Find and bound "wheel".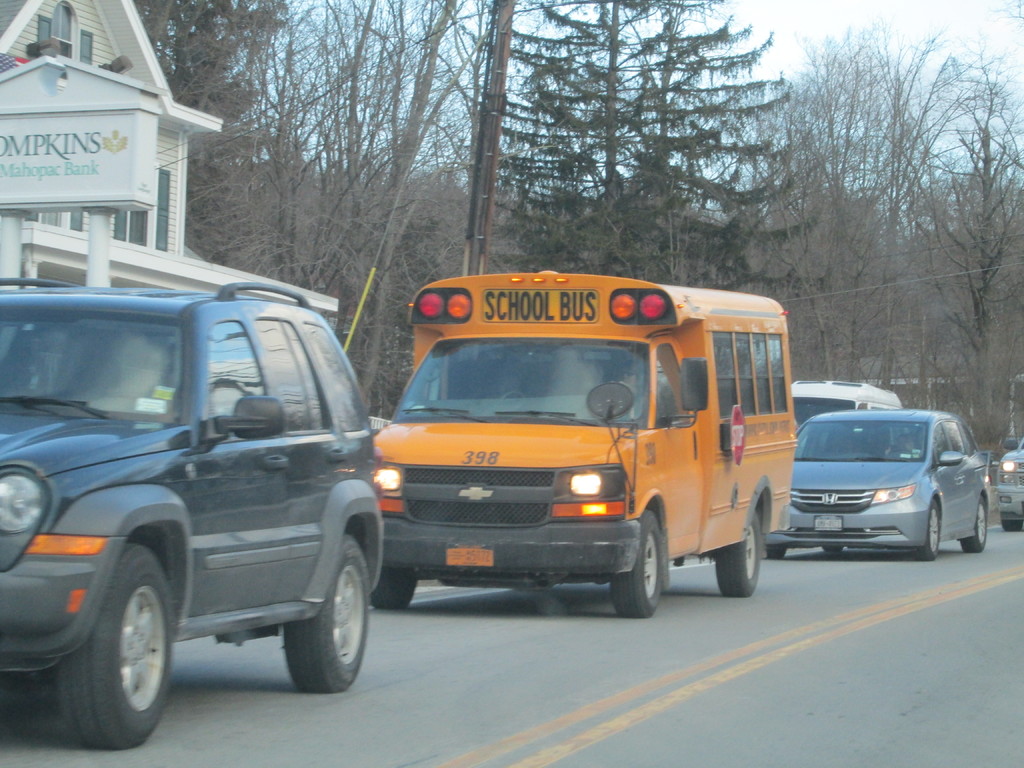
Bound: [915,500,940,563].
